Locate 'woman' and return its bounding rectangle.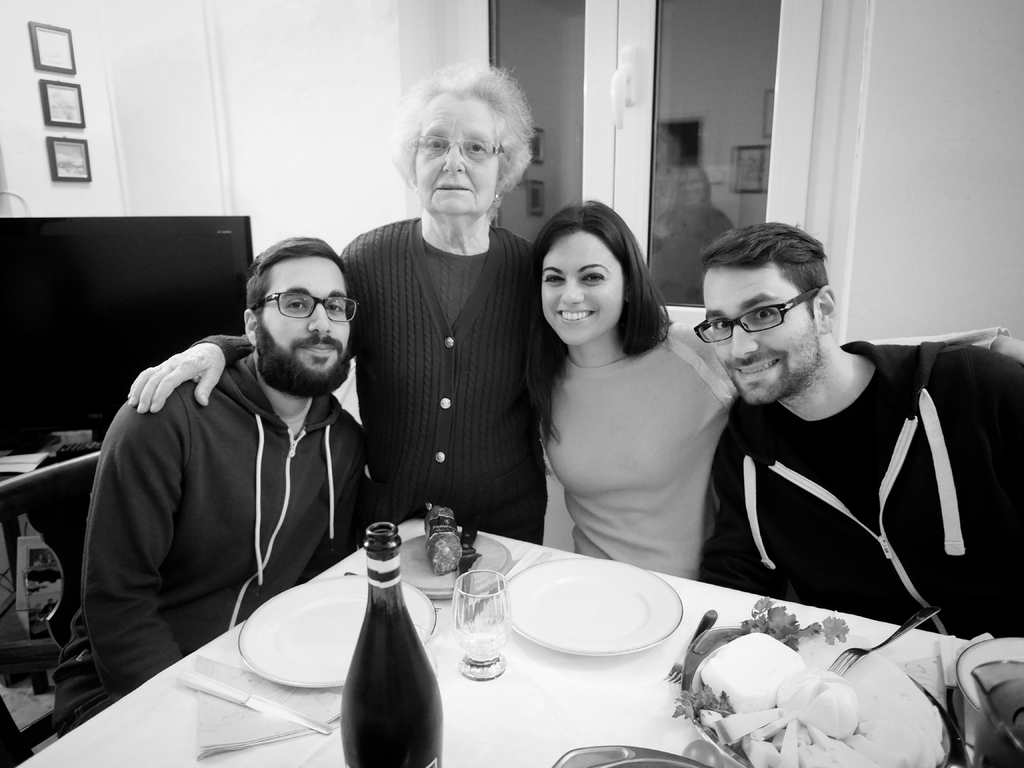
537, 195, 748, 588.
